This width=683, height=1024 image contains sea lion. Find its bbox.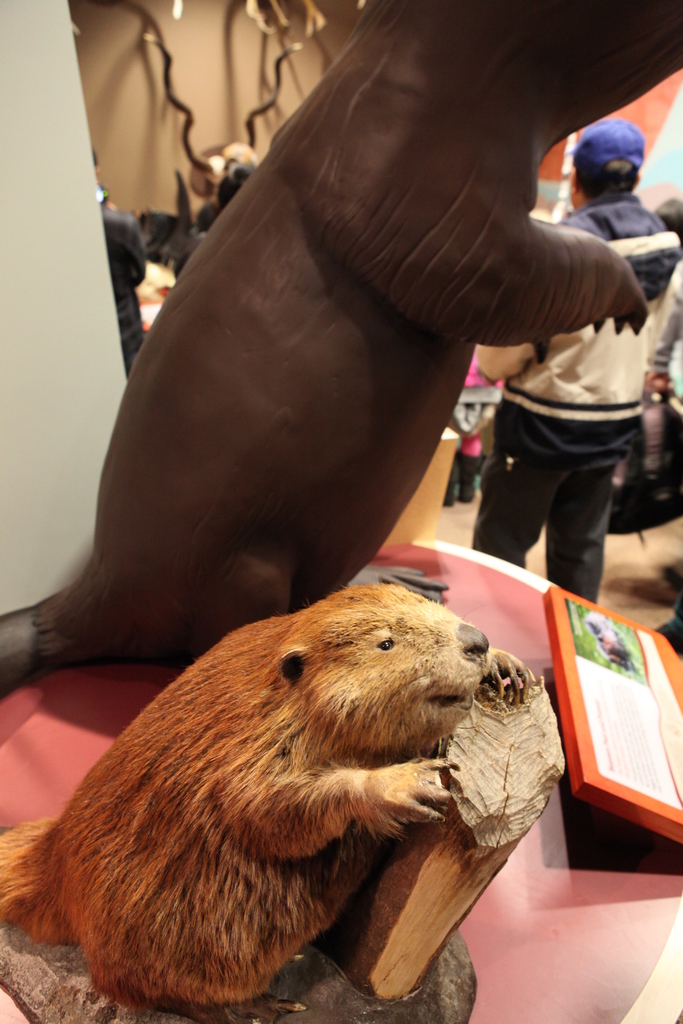
x1=0 y1=589 x2=522 y2=1020.
